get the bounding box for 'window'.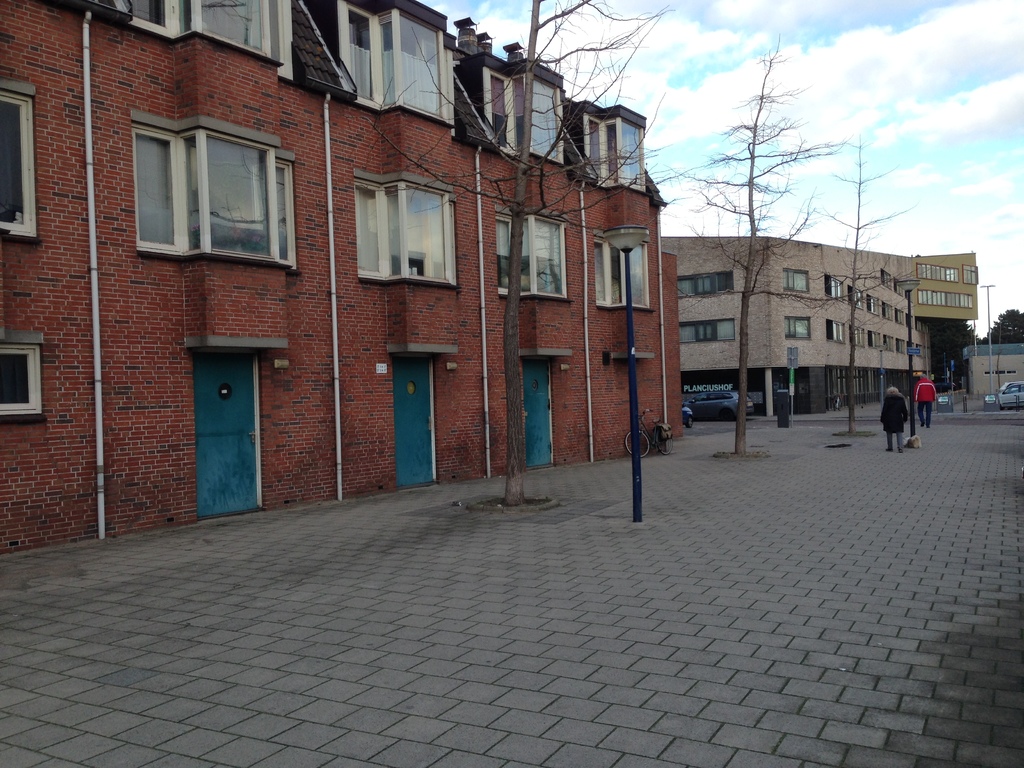
locate(1, 335, 49, 419).
